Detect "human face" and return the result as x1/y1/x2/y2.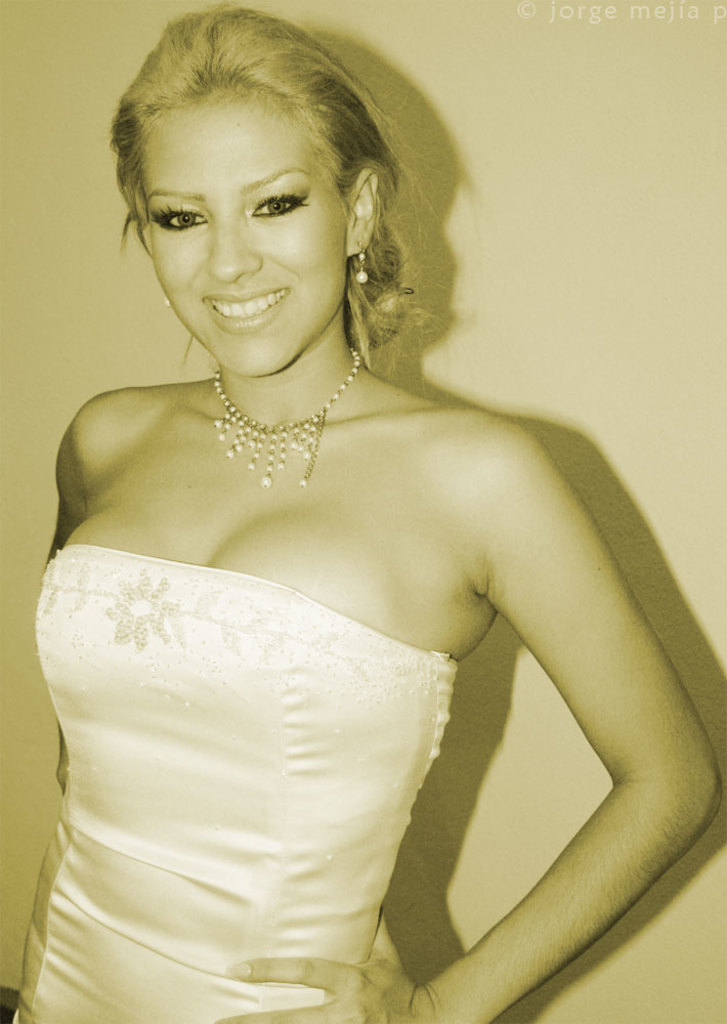
149/93/357/381.
